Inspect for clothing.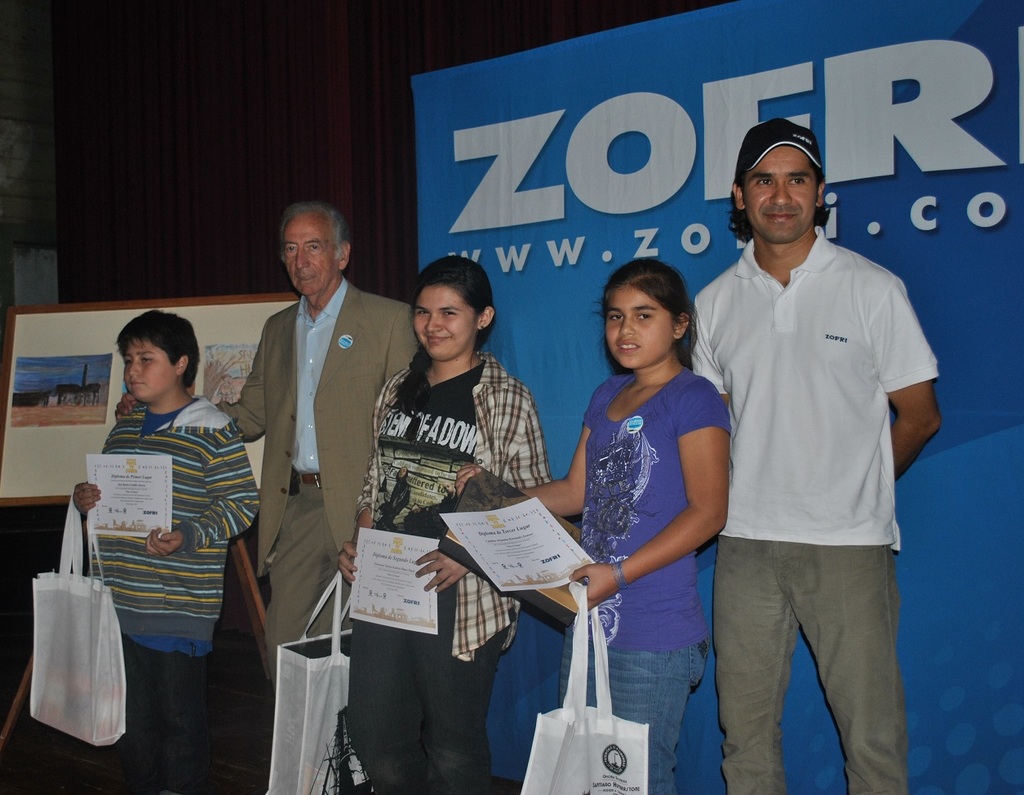
Inspection: [left=684, top=156, right=936, bottom=753].
